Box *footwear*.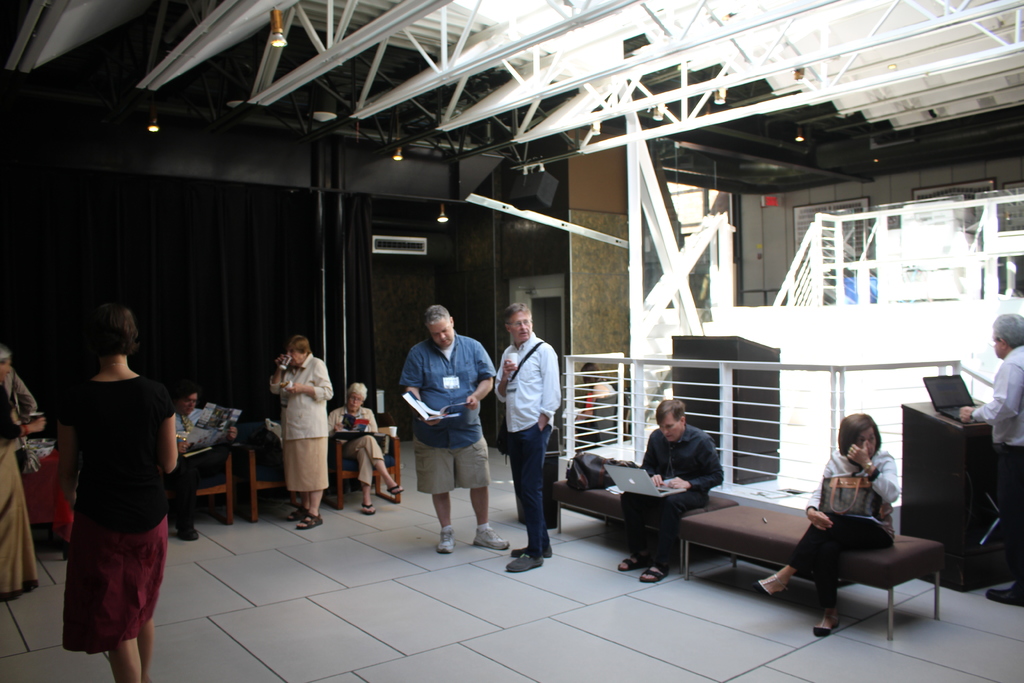
rect(985, 582, 1023, 613).
